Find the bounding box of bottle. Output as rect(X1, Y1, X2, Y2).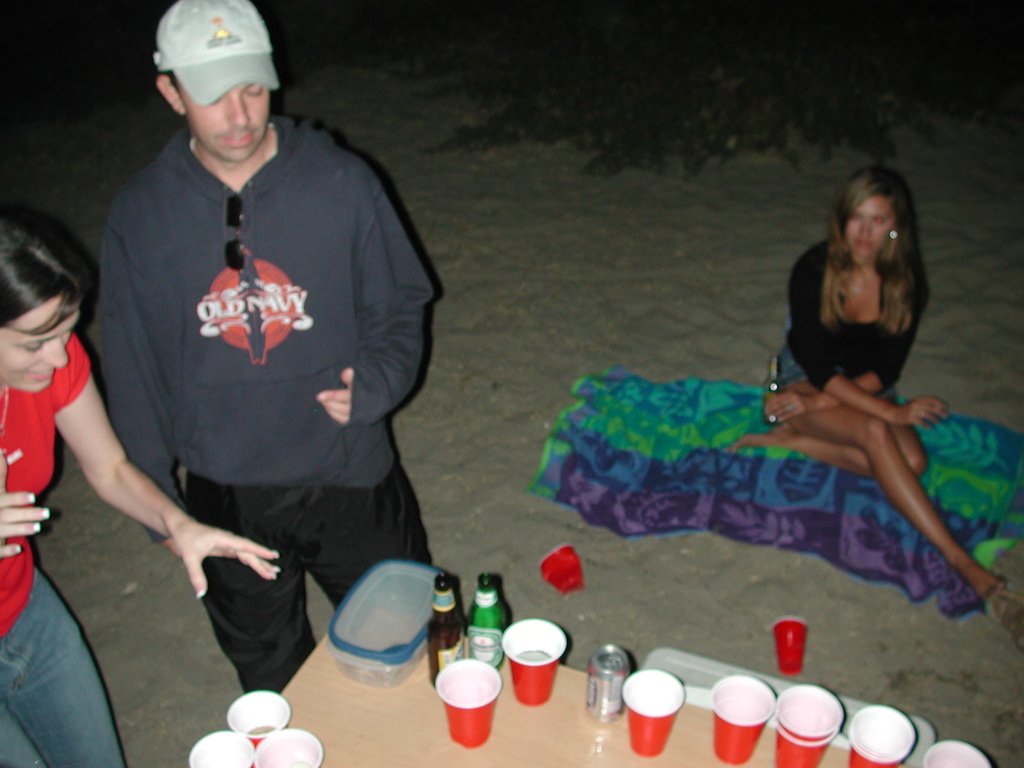
rect(429, 576, 462, 685).
